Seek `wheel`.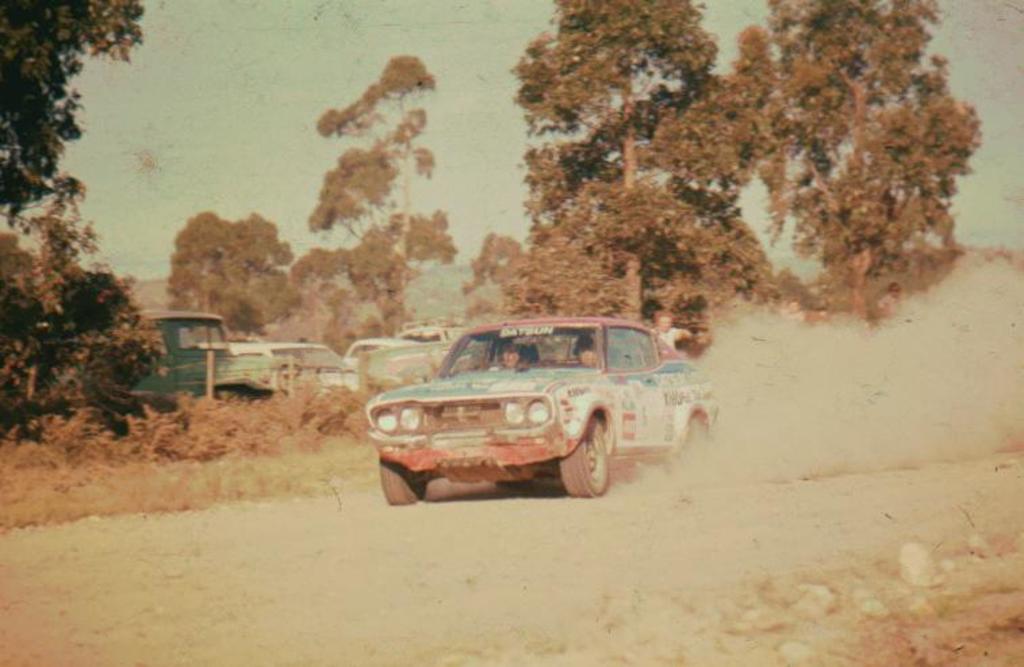
l=565, t=417, r=621, b=499.
